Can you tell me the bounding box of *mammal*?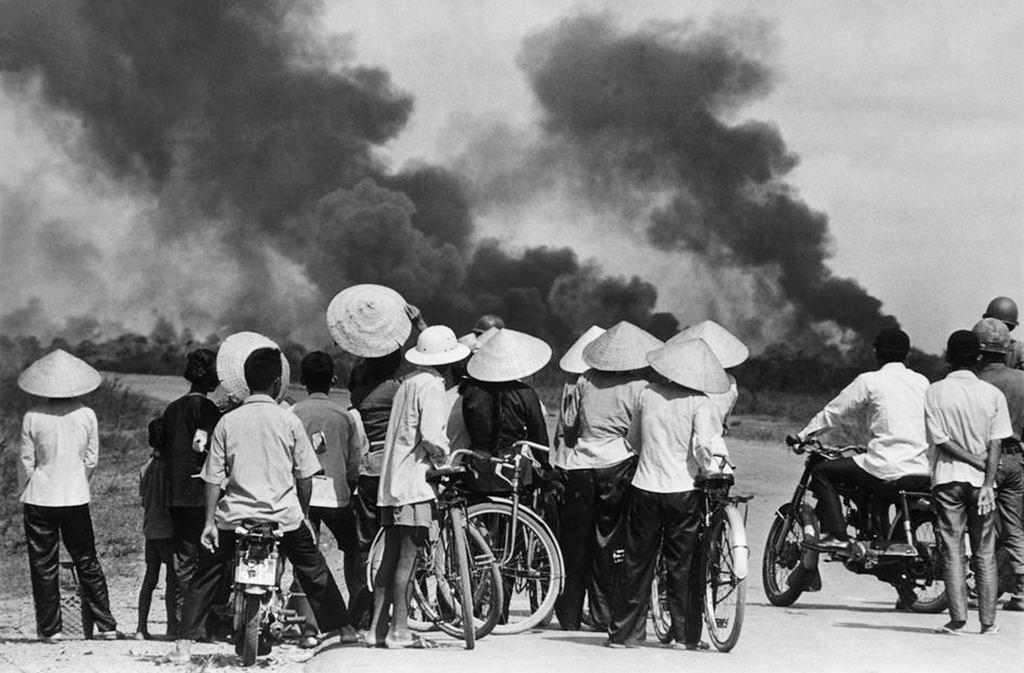
197:343:360:649.
